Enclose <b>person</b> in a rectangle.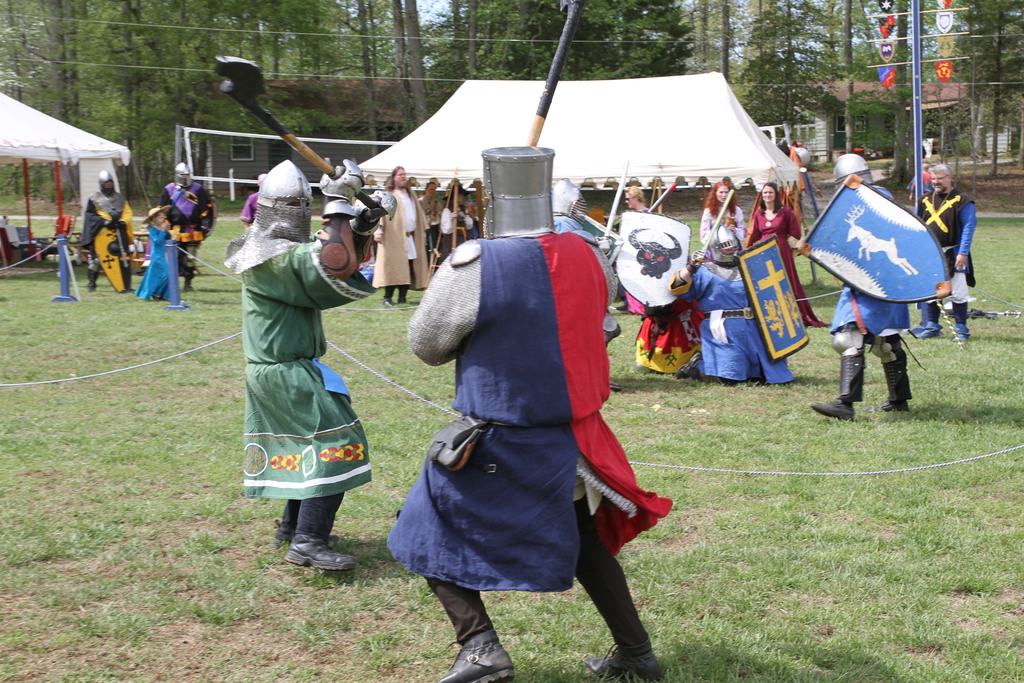
(77,167,132,293).
